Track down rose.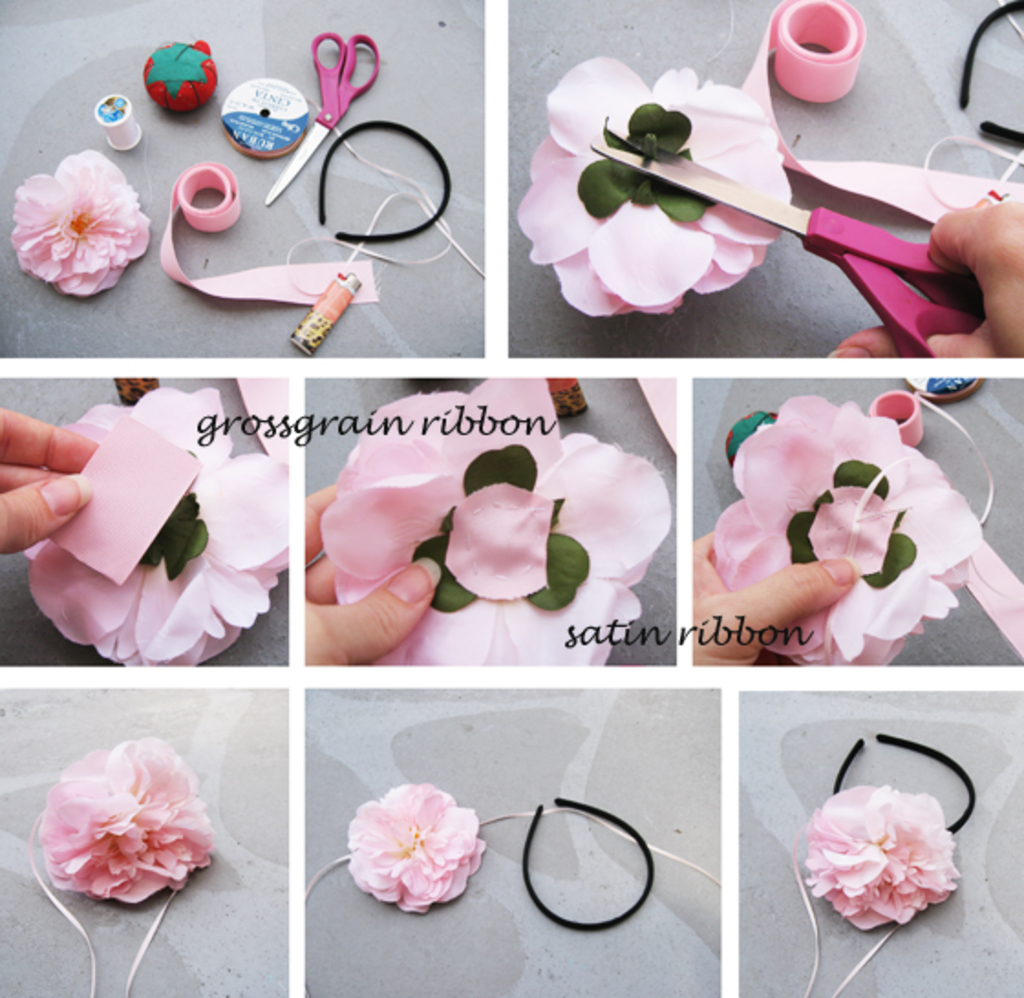
Tracked to region(16, 382, 291, 662).
